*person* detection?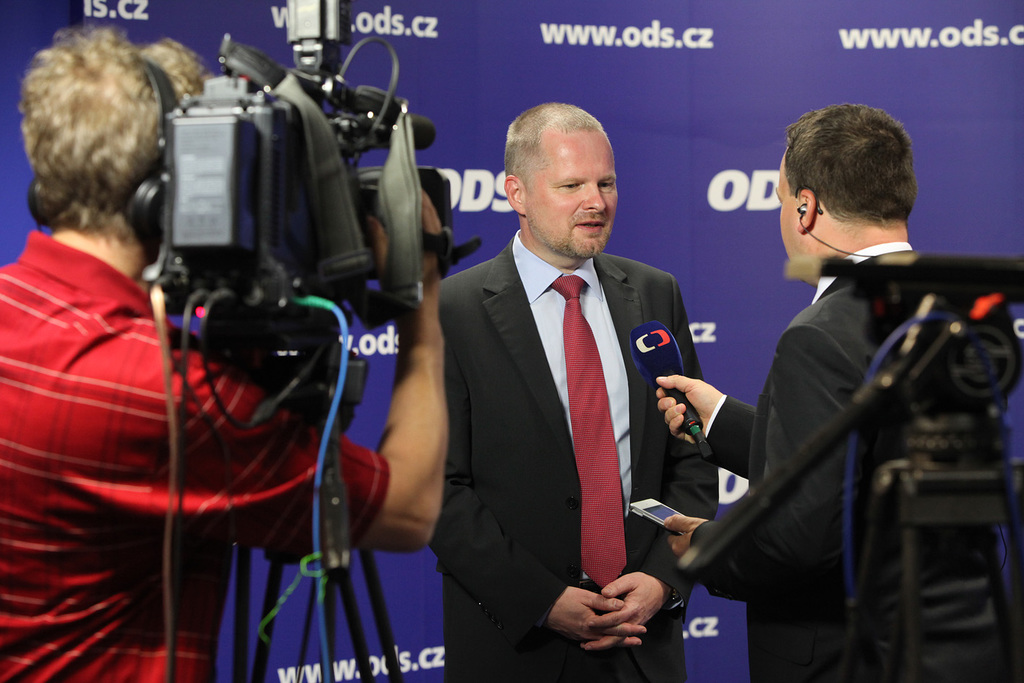
<region>425, 101, 730, 682</region>
